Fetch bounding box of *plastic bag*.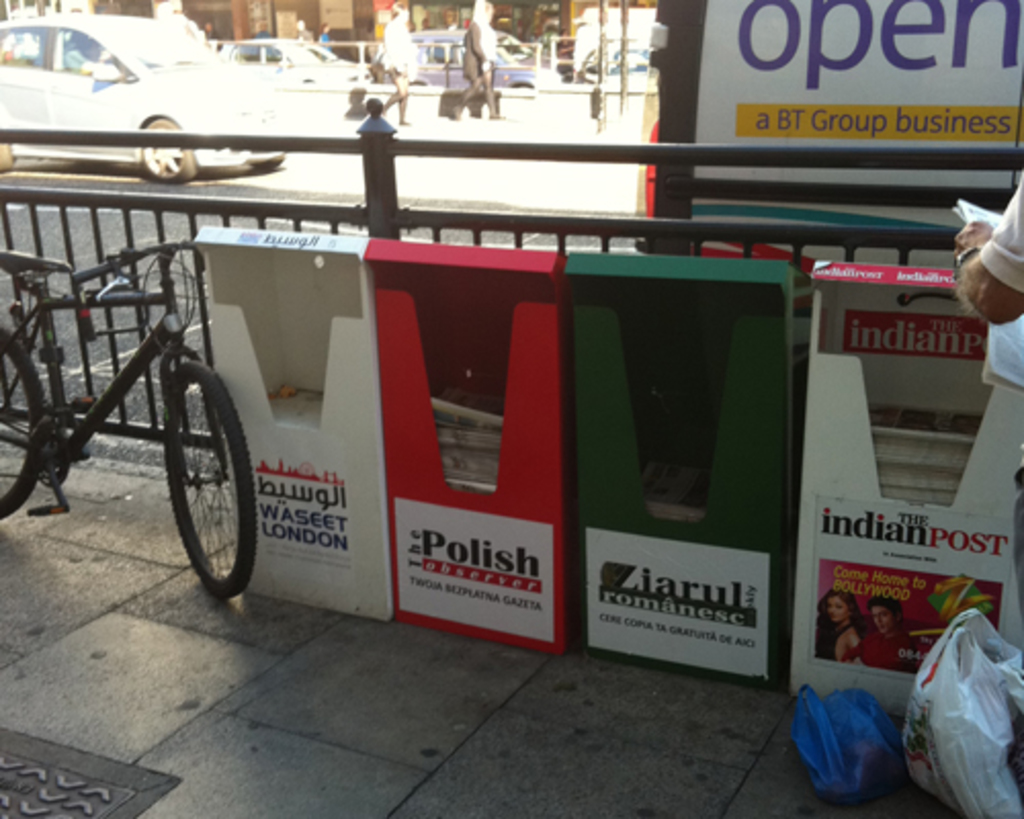
Bbox: 788:680:895:805.
